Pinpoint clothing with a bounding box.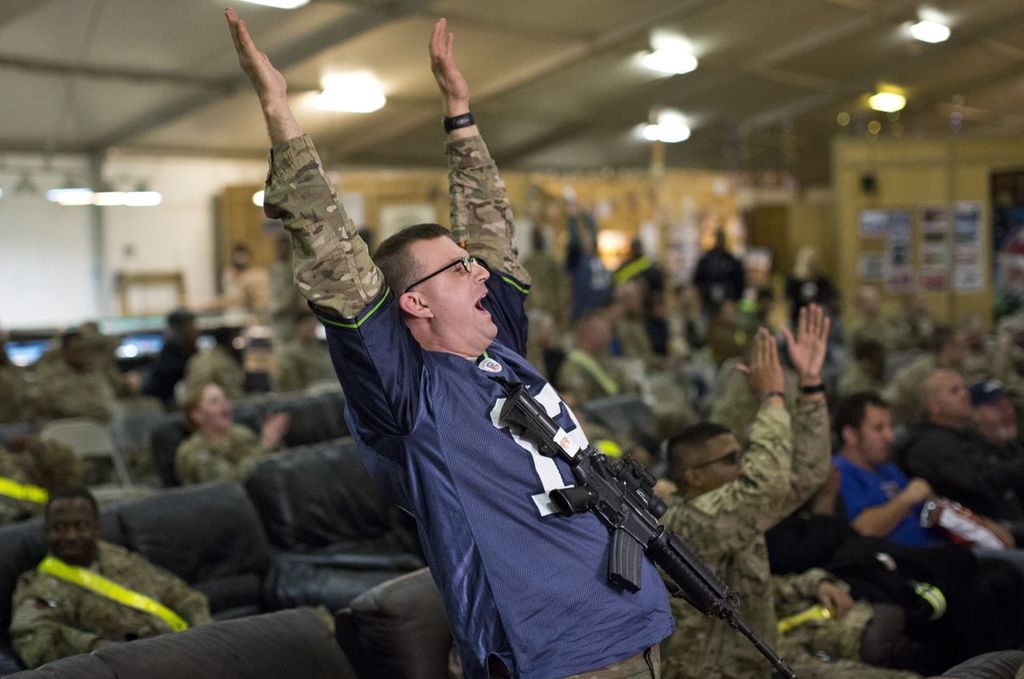
box(254, 127, 675, 678).
